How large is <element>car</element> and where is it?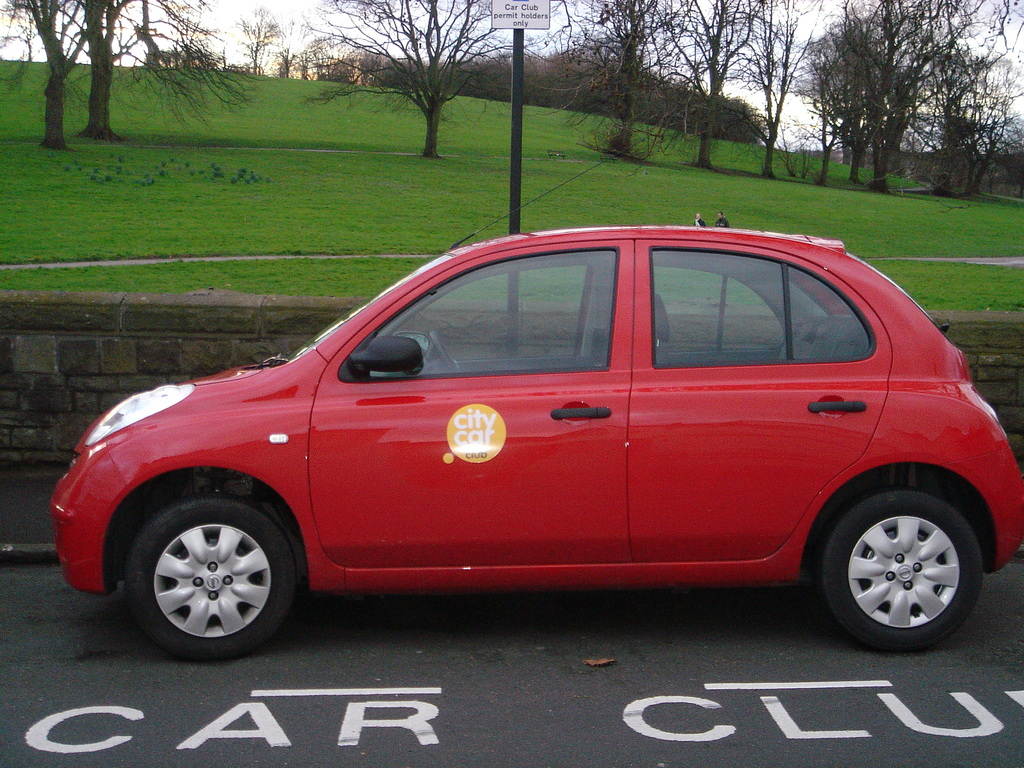
Bounding box: 54:220:977:668.
